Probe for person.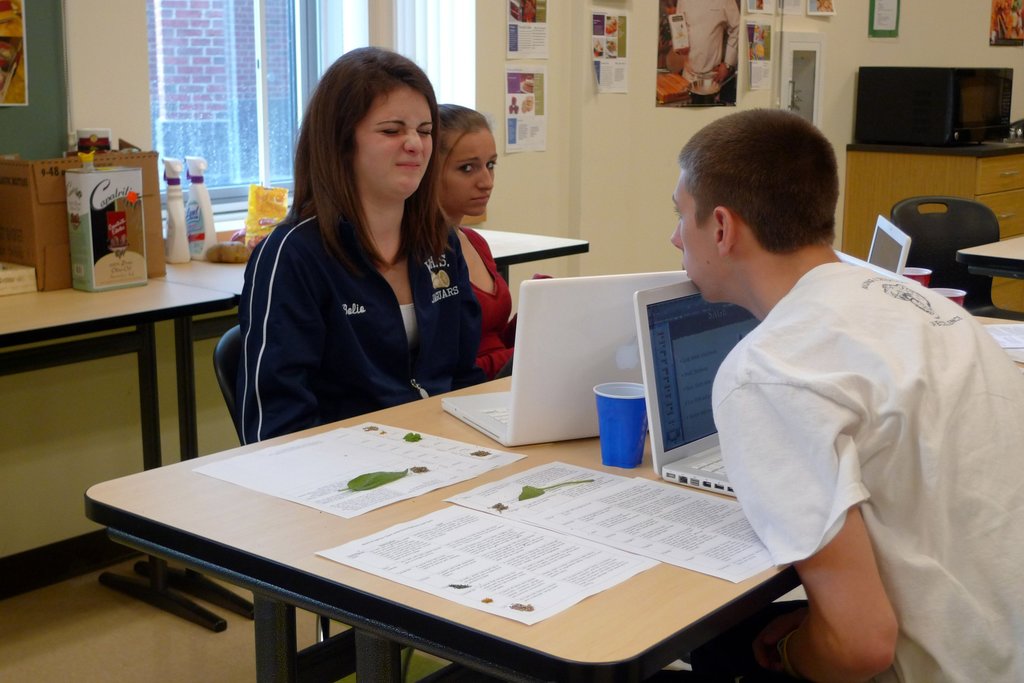
Probe result: left=673, top=0, right=740, bottom=106.
